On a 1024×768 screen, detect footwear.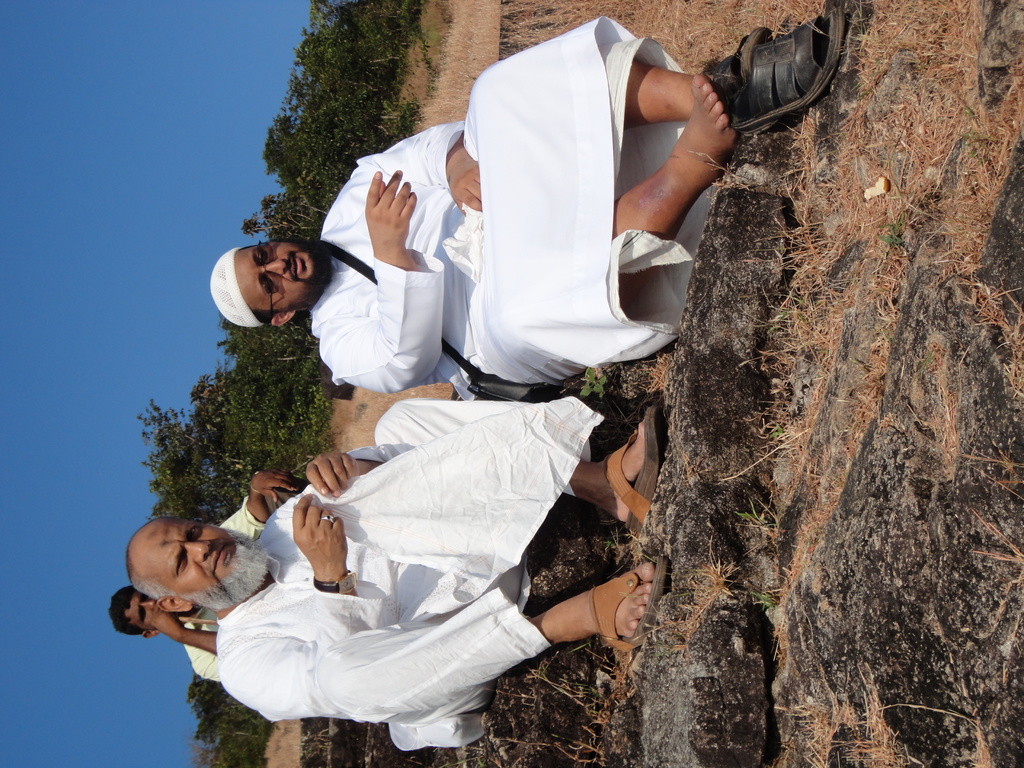
(left=696, top=6, right=865, bottom=143).
